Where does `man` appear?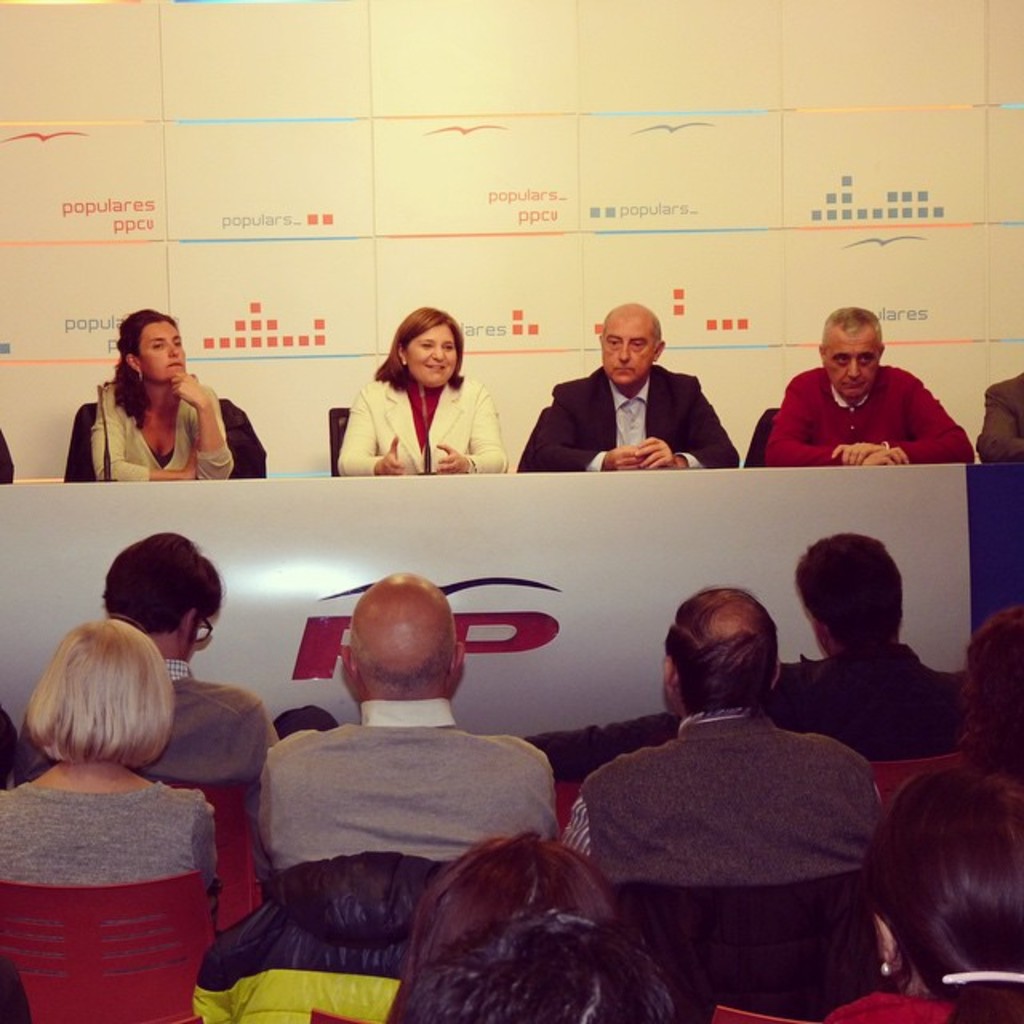
Appears at bbox=(562, 571, 918, 984).
